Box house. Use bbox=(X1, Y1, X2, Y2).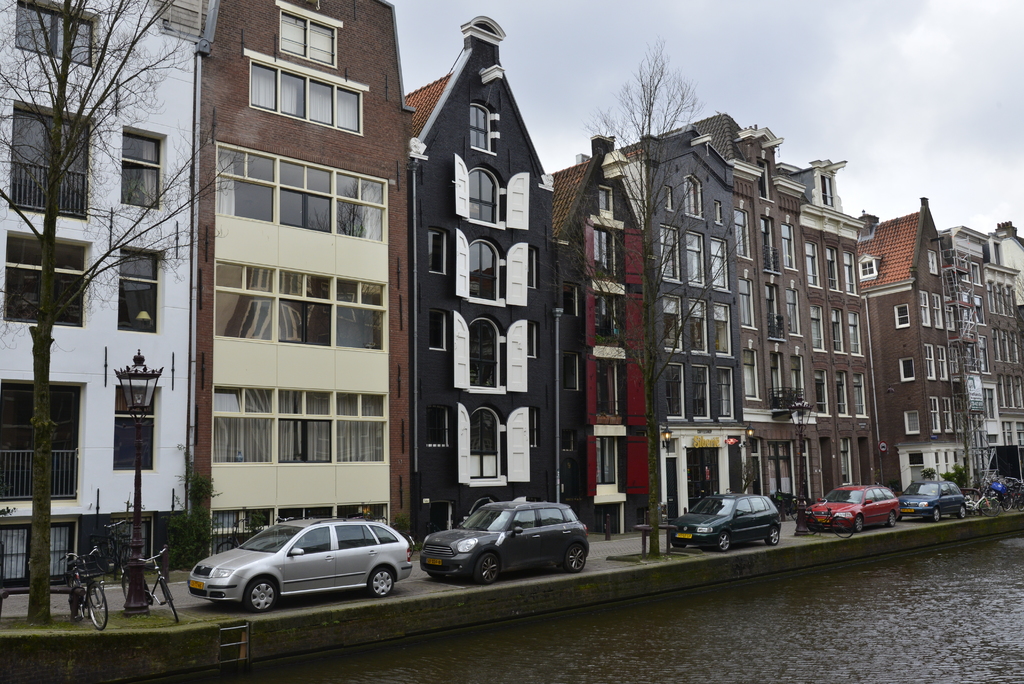
bbox=(858, 193, 968, 495).
